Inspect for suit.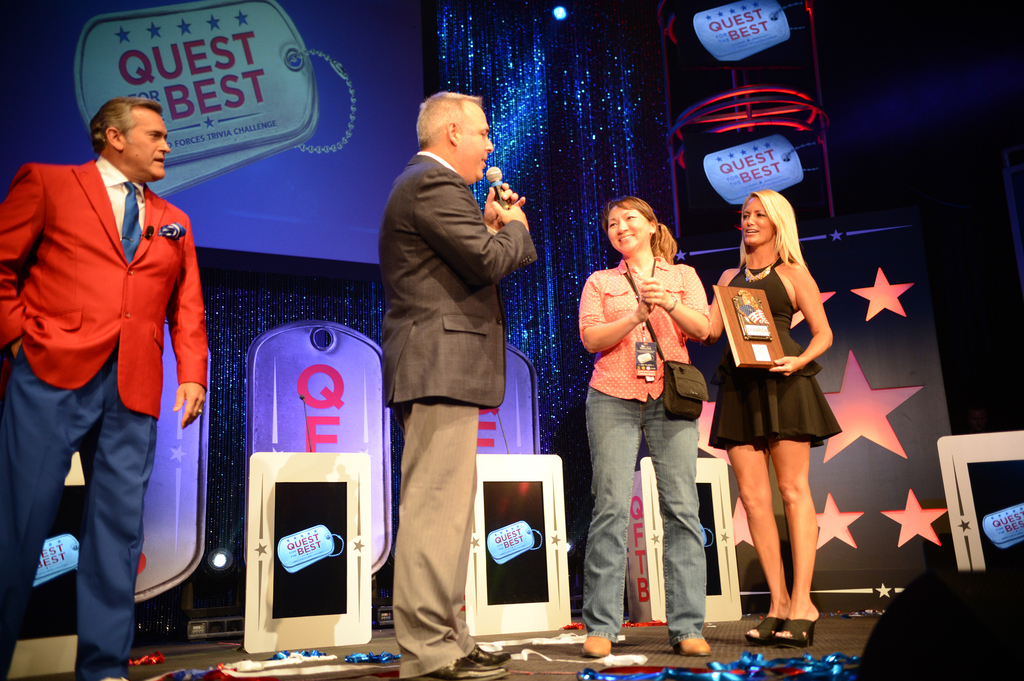
Inspection: {"left": 0, "top": 158, "right": 211, "bottom": 422}.
